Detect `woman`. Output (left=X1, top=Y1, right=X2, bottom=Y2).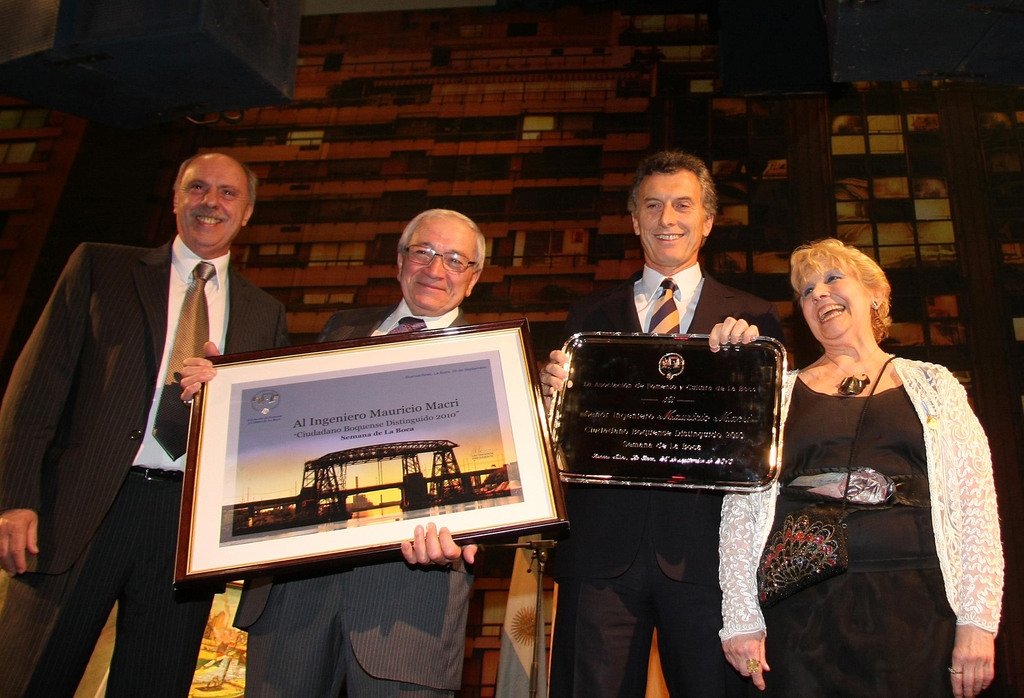
(left=762, top=201, right=980, bottom=688).
